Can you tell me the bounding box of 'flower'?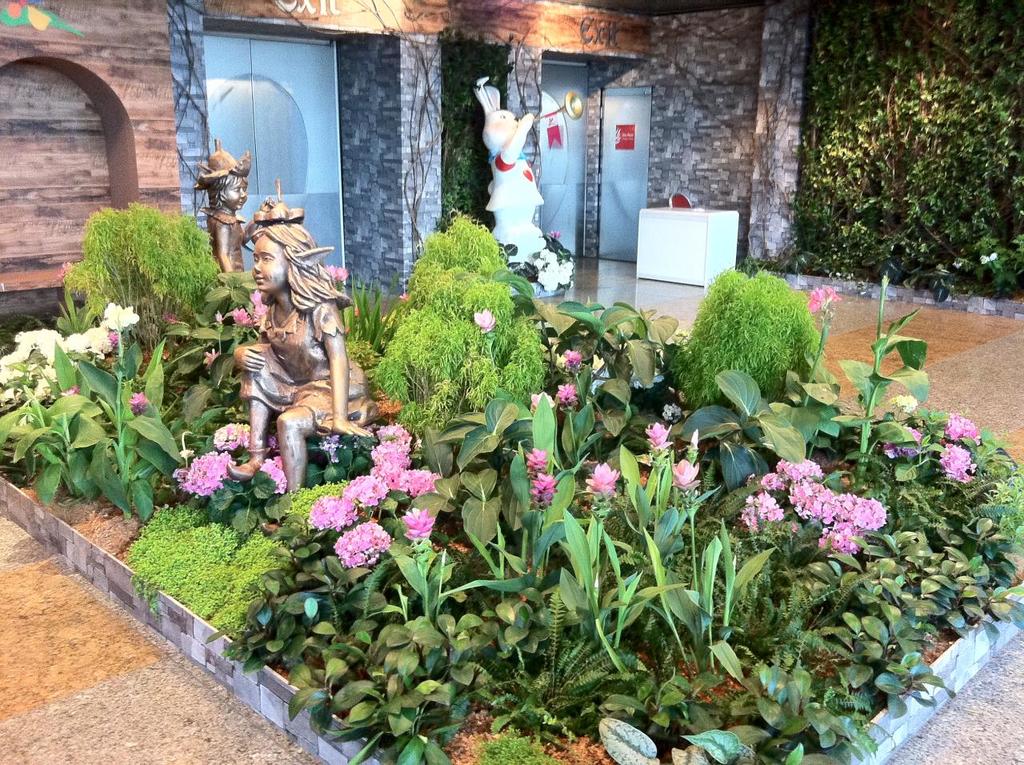
BBox(646, 423, 672, 451).
